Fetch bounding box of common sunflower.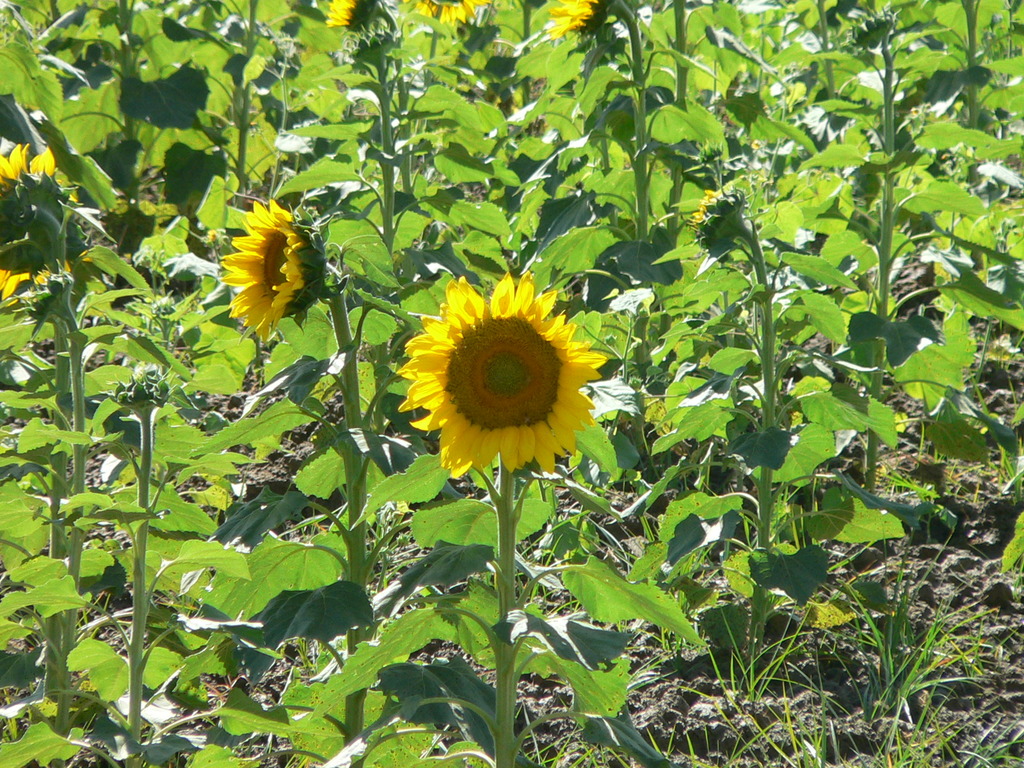
Bbox: x1=211, y1=199, x2=319, y2=335.
